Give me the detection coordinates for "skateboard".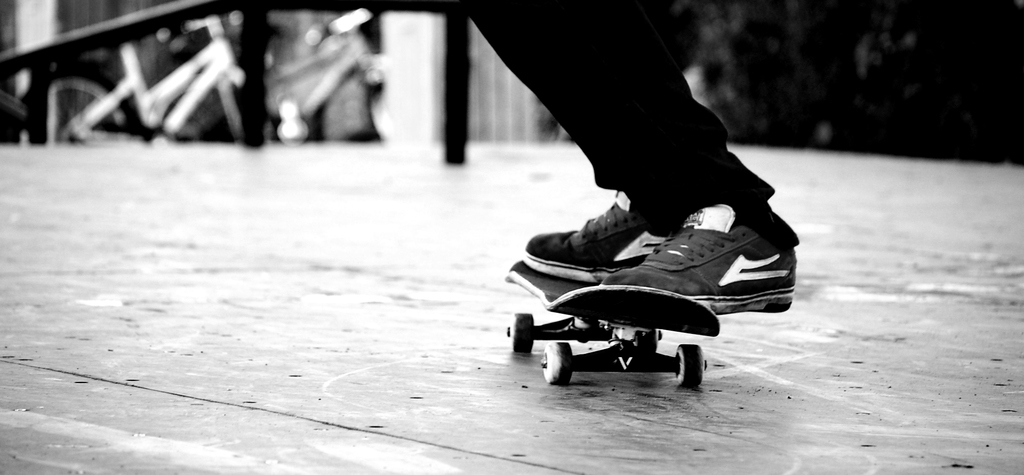
<box>506,258,722,387</box>.
